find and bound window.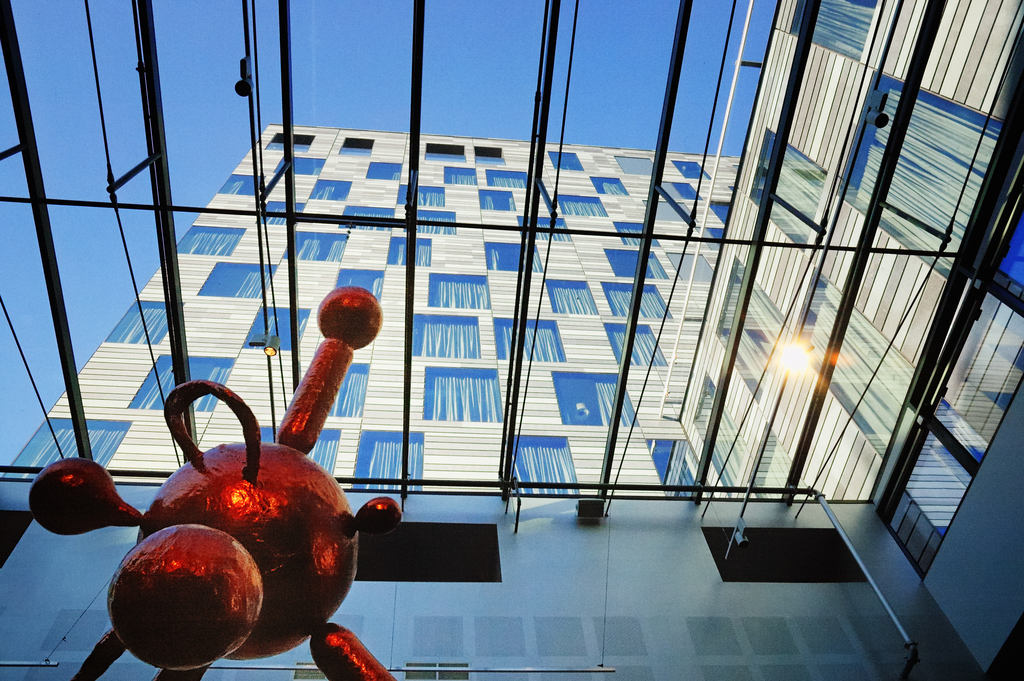
Bound: locate(194, 259, 278, 304).
